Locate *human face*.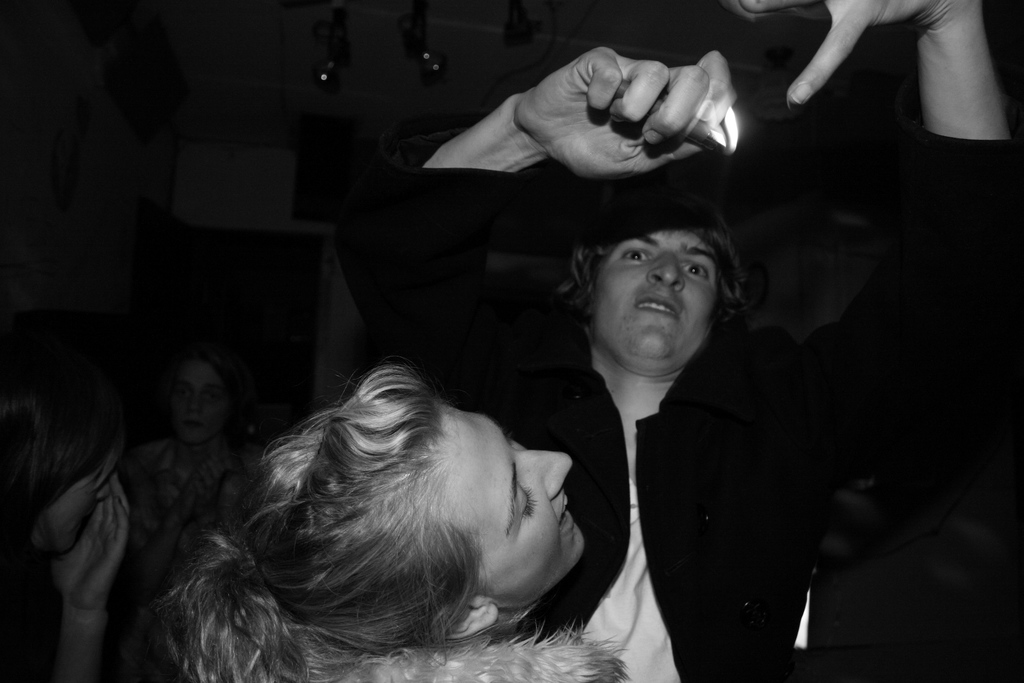
Bounding box: {"left": 598, "top": 219, "right": 714, "bottom": 365}.
